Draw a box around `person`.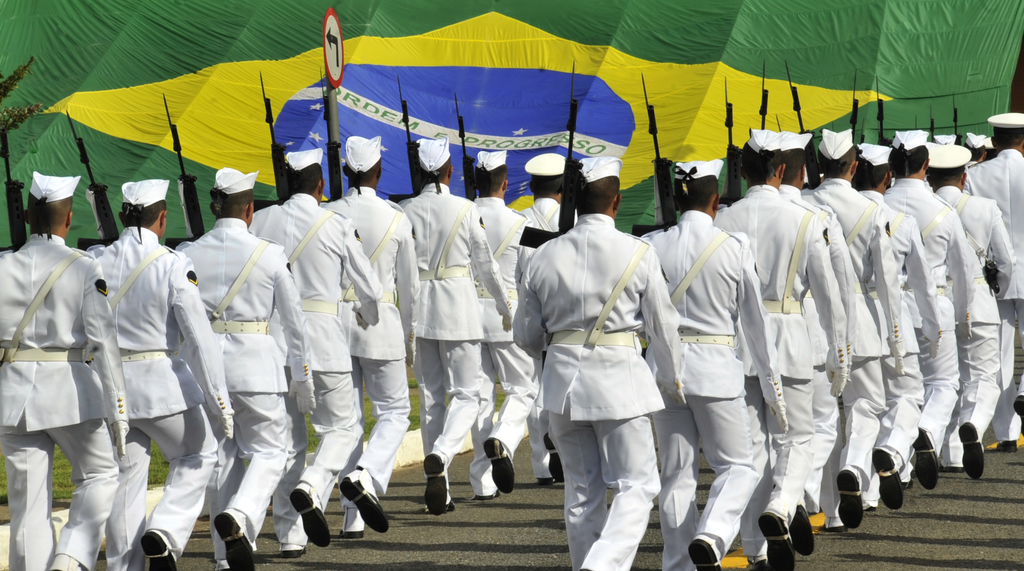
0/170/129/570.
